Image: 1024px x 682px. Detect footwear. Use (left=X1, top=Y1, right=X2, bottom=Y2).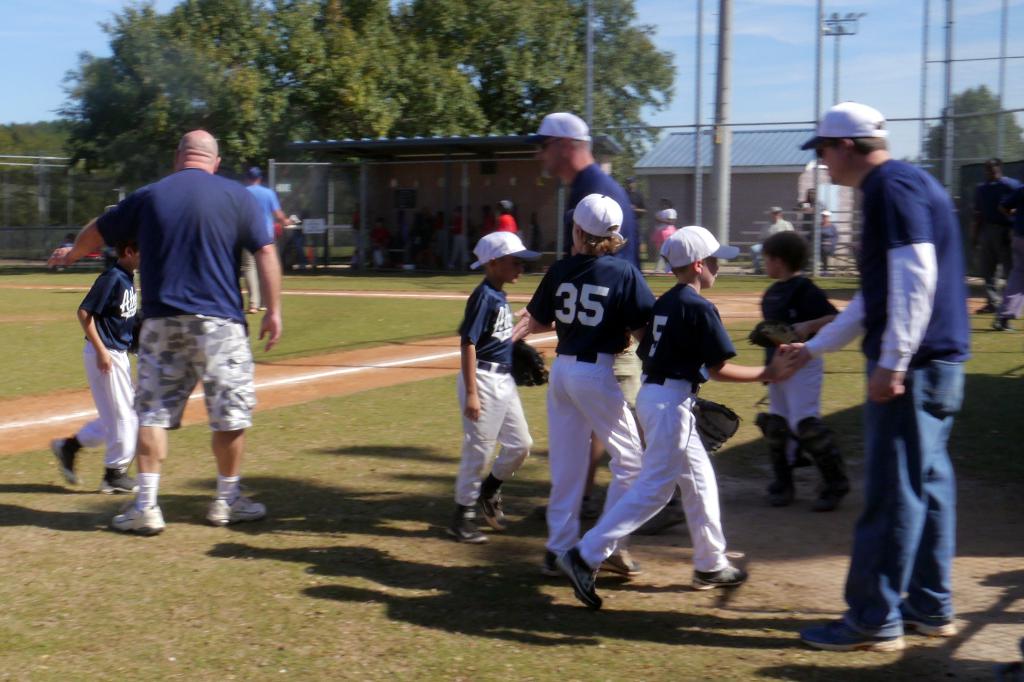
(left=811, top=437, right=849, bottom=509).
